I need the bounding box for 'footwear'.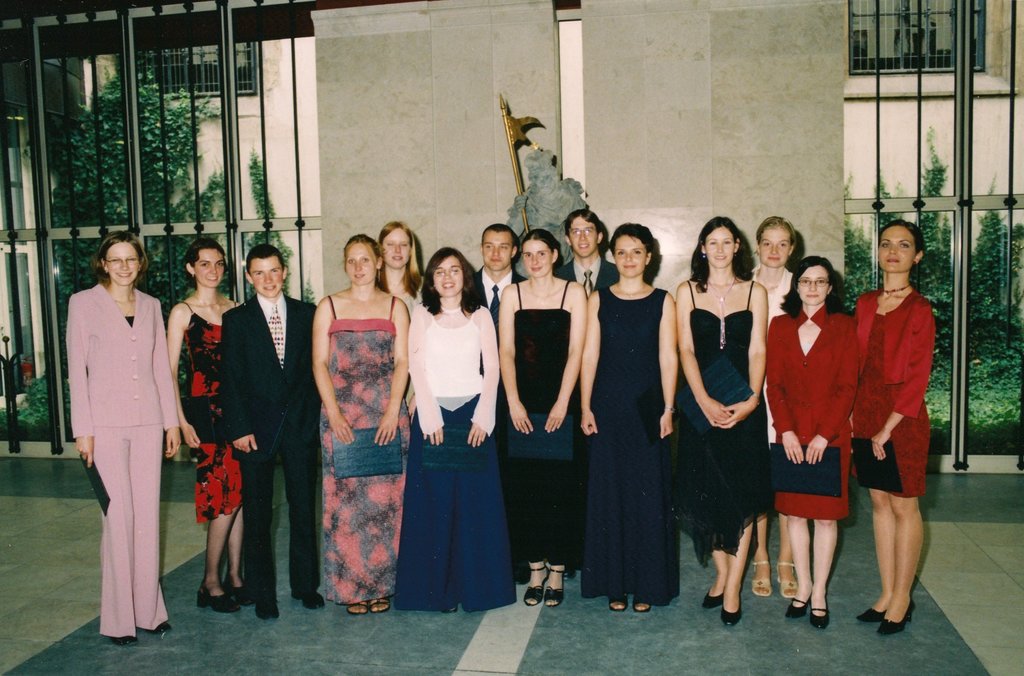
Here it is: {"x1": 808, "y1": 605, "x2": 828, "y2": 630}.
